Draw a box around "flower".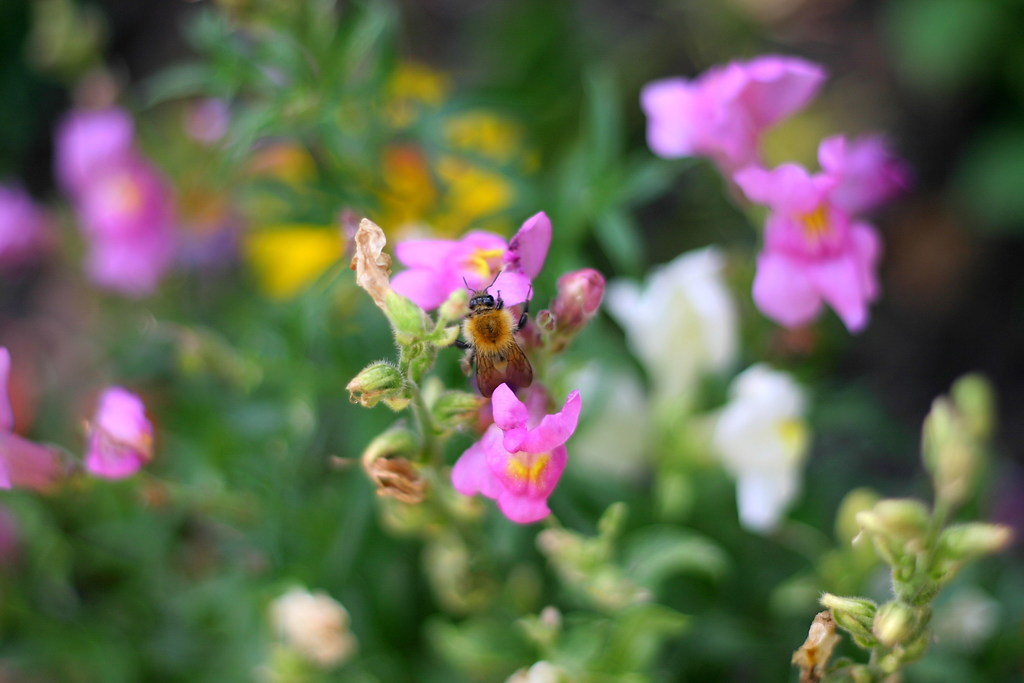
(left=388, top=213, right=569, bottom=377).
